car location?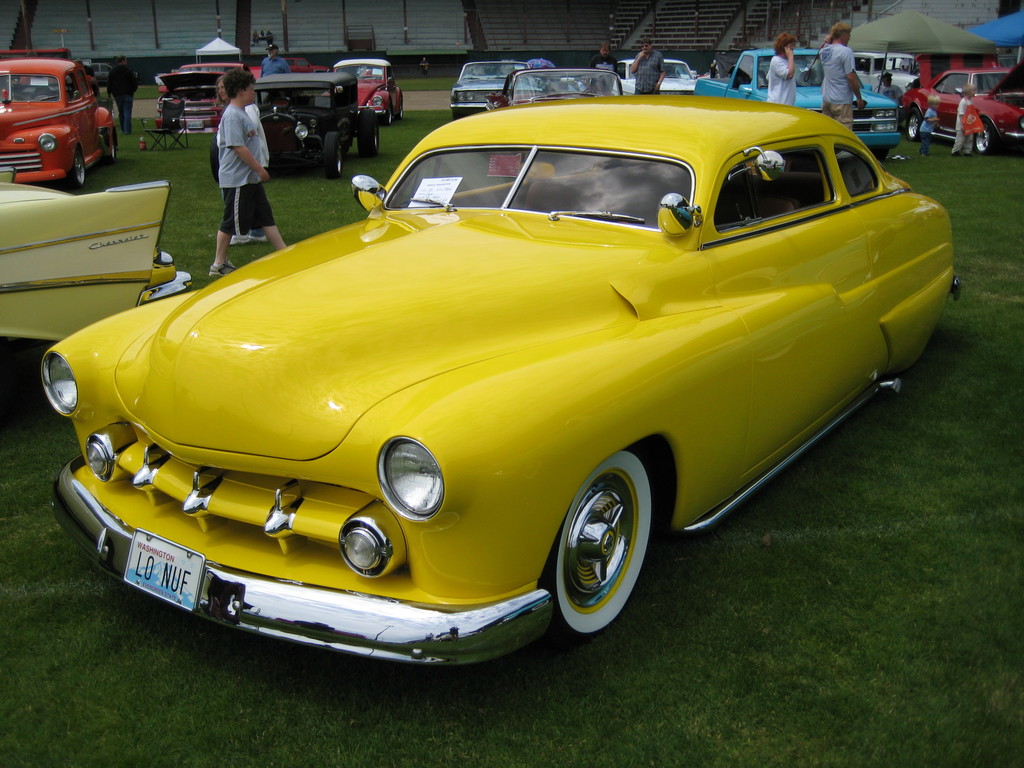
(x1=57, y1=74, x2=940, y2=661)
